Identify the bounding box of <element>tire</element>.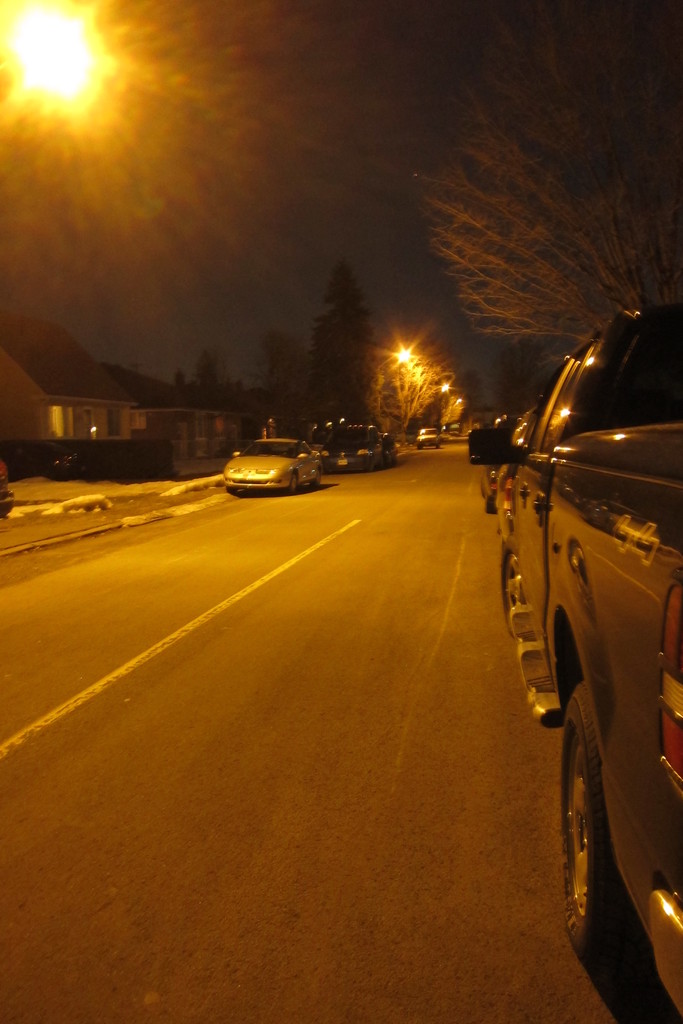
{"x1": 288, "y1": 471, "x2": 299, "y2": 493}.
